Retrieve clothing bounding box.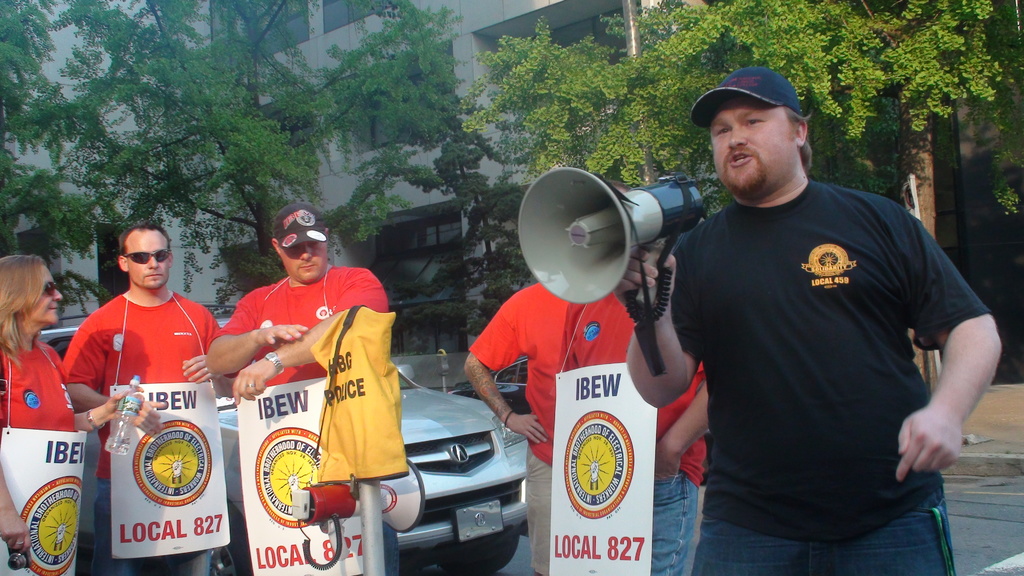
Bounding box: select_region(207, 265, 403, 575).
